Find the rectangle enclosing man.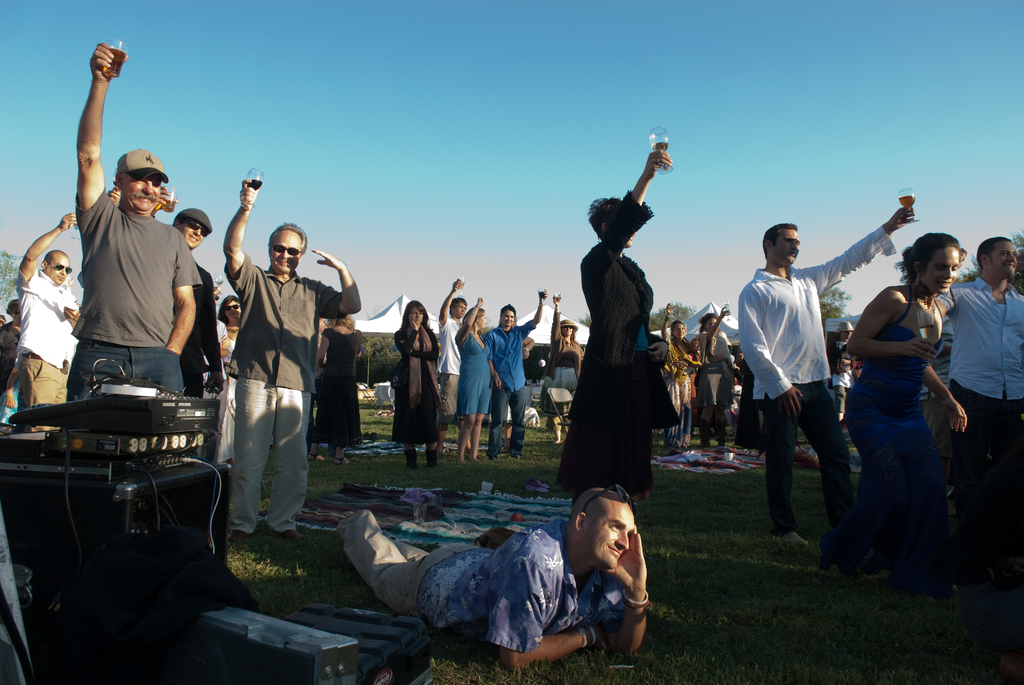
BBox(220, 171, 360, 543).
